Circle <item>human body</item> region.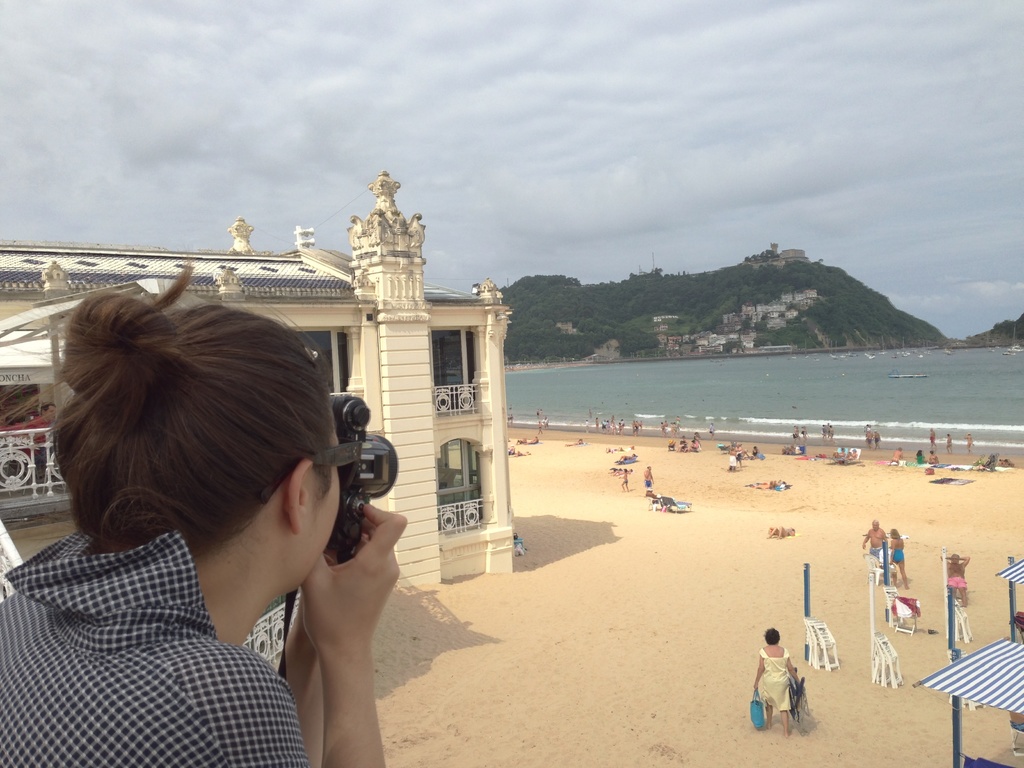
Region: [753,445,756,459].
